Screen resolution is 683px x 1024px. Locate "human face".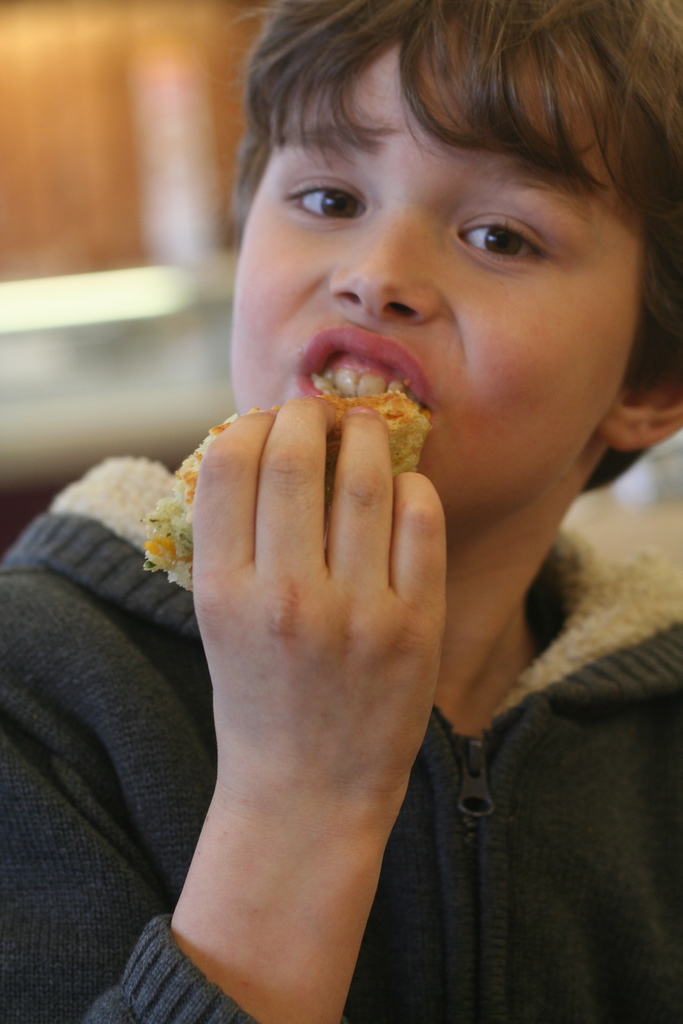
select_region(227, 46, 642, 532).
